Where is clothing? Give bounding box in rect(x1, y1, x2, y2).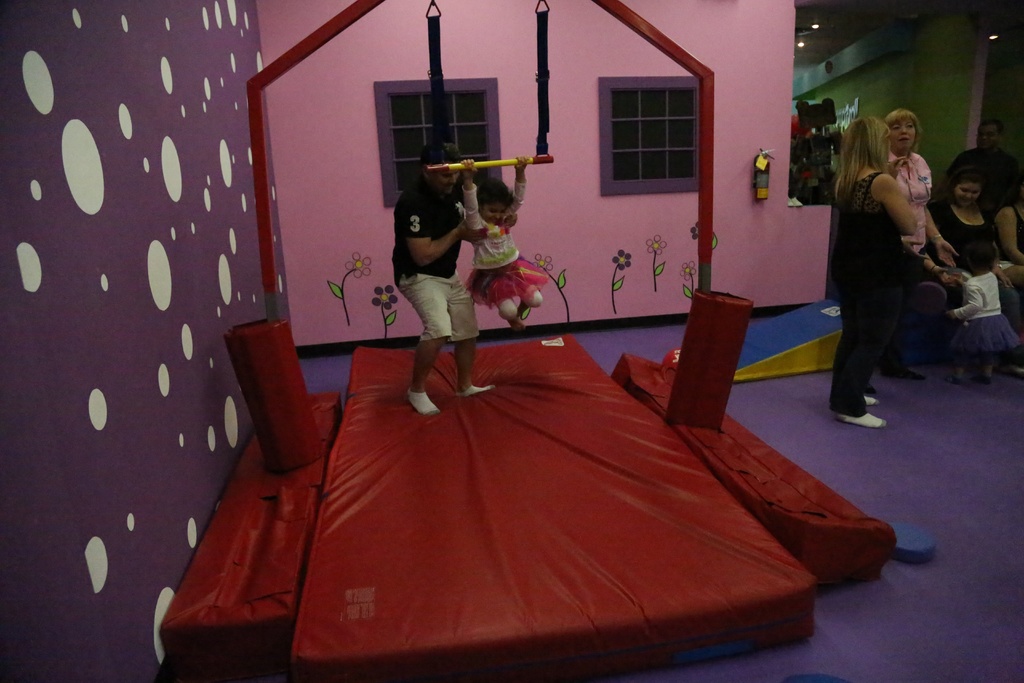
rect(945, 146, 1023, 211).
